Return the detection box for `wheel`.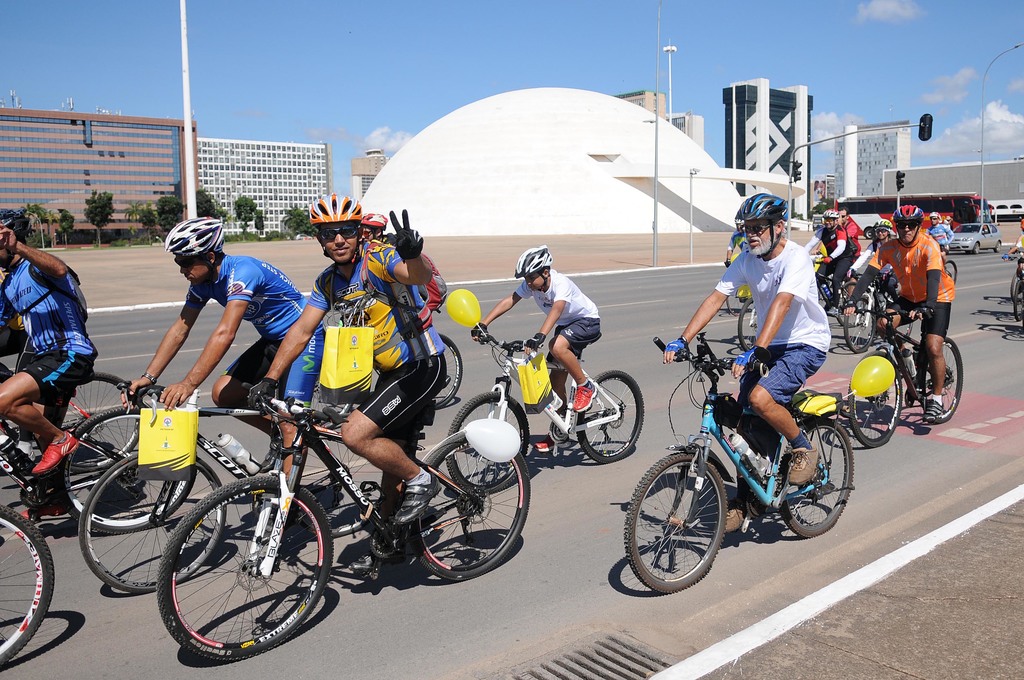
BBox(424, 333, 463, 413).
